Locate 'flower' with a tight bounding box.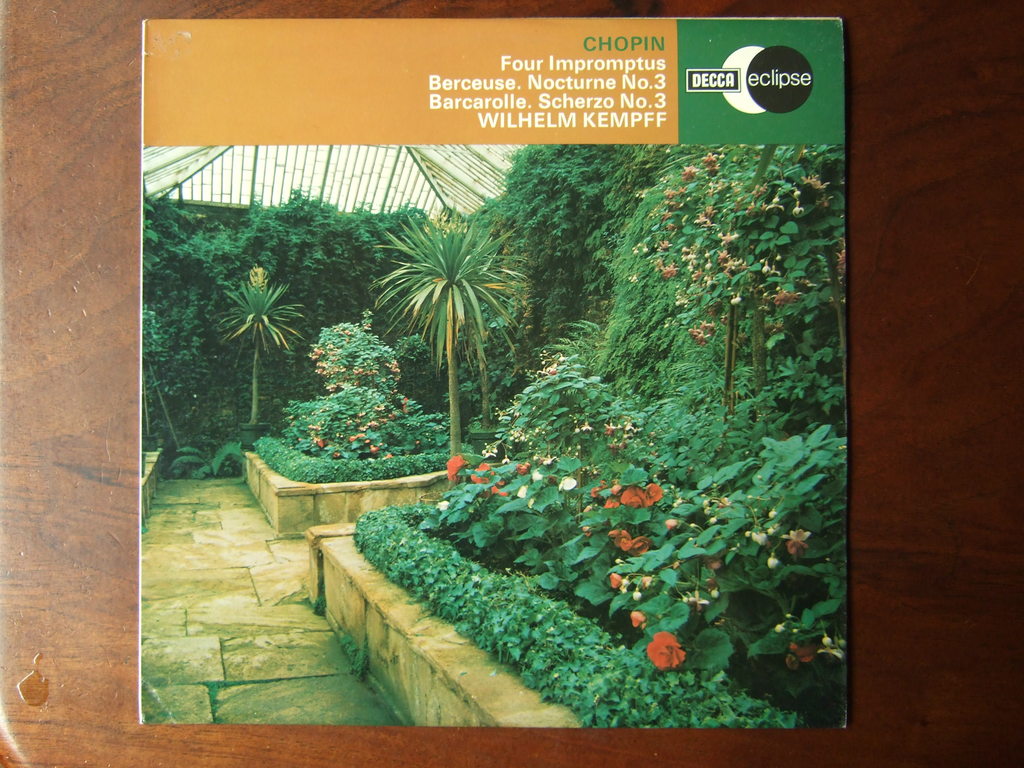
(493, 479, 506, 501).
